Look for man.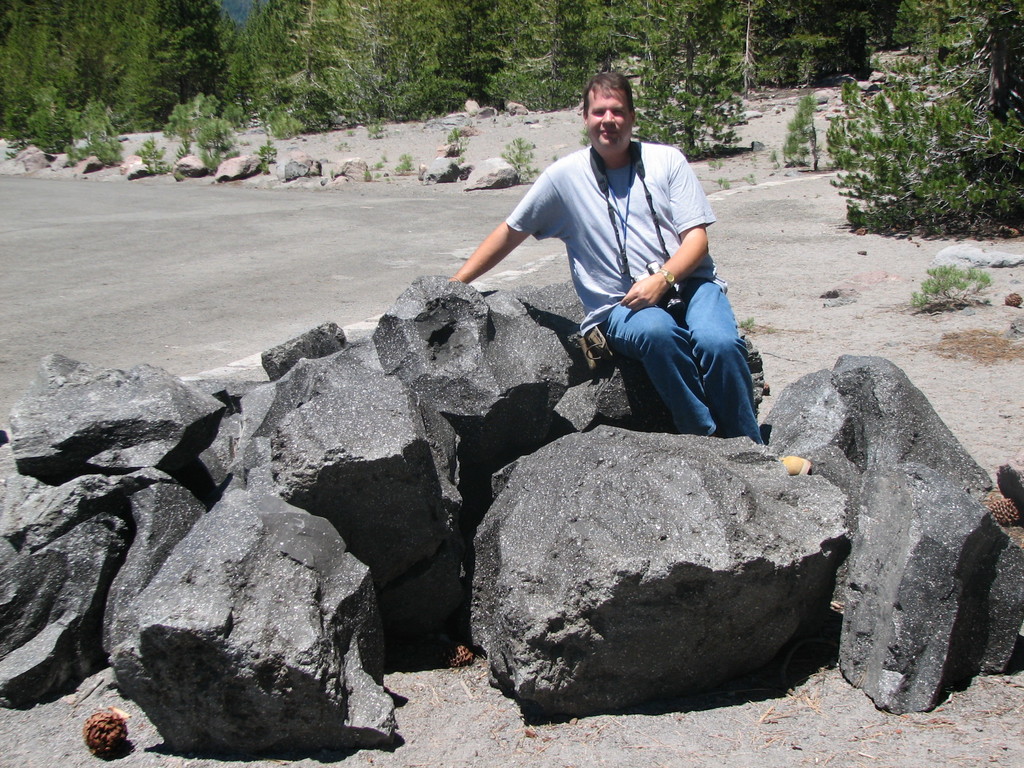
Found: box(486, 91, 765, 440).
